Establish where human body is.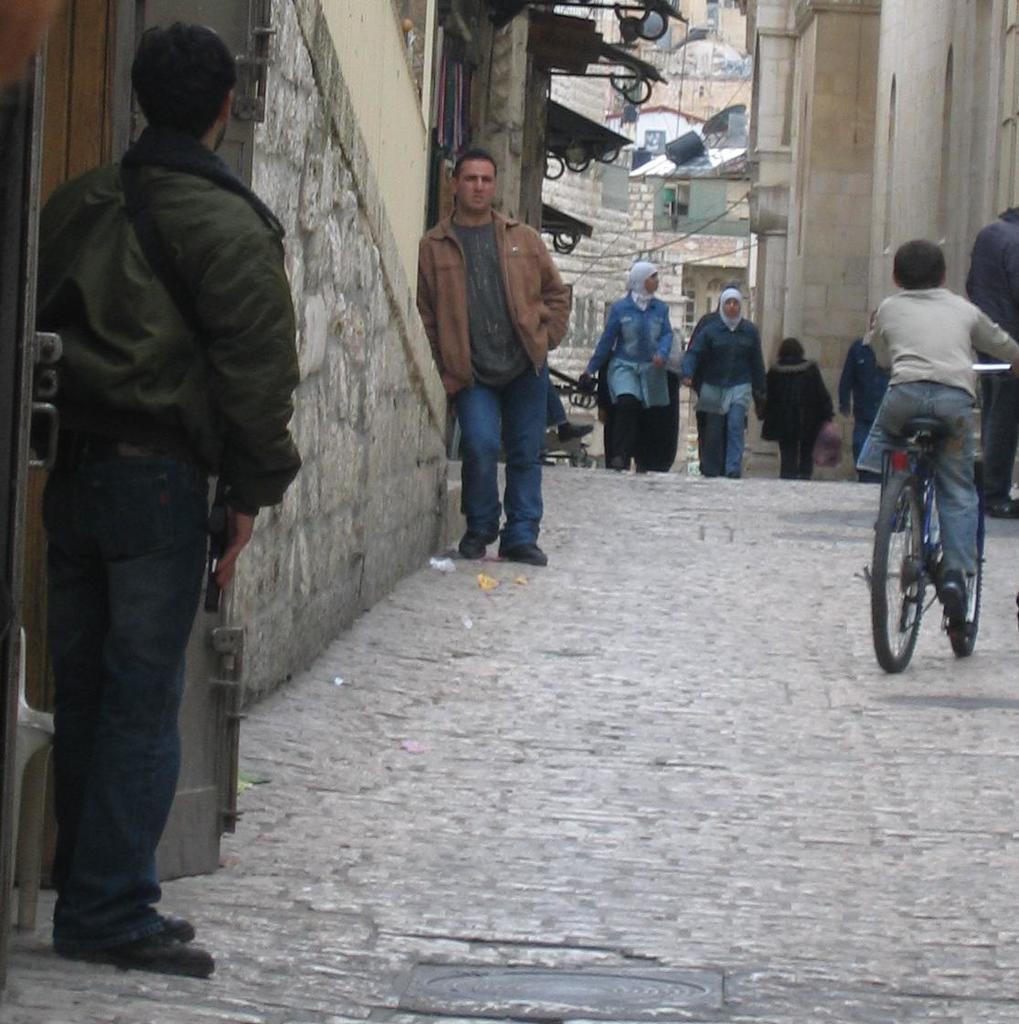
Established at (418, 213, 577, 567).
